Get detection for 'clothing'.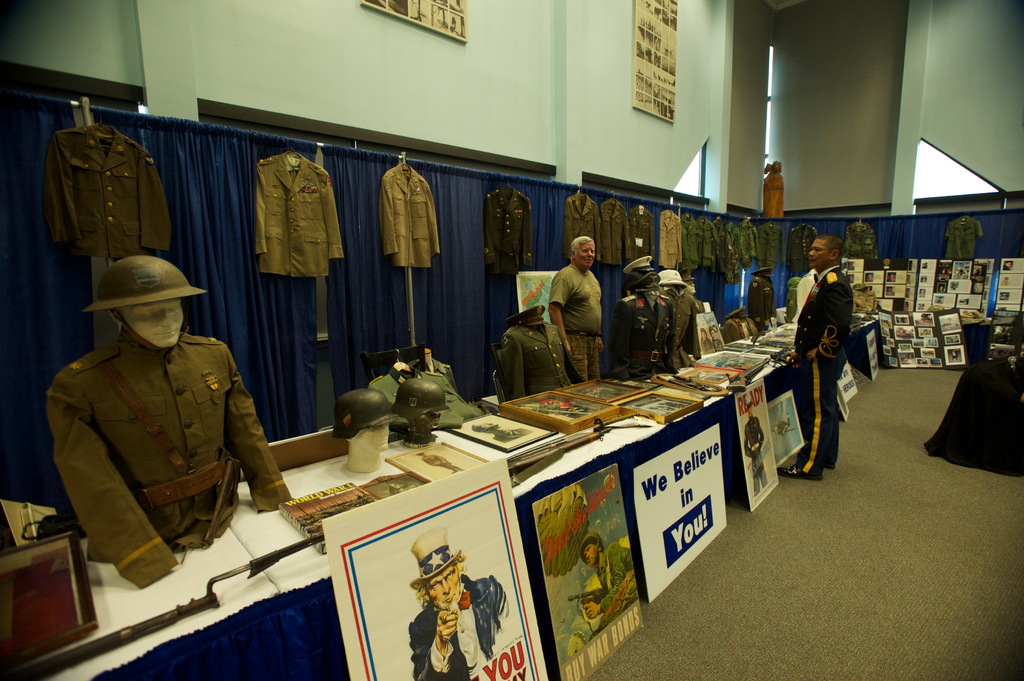
Detection: rect(739, 218, 756, 267).
